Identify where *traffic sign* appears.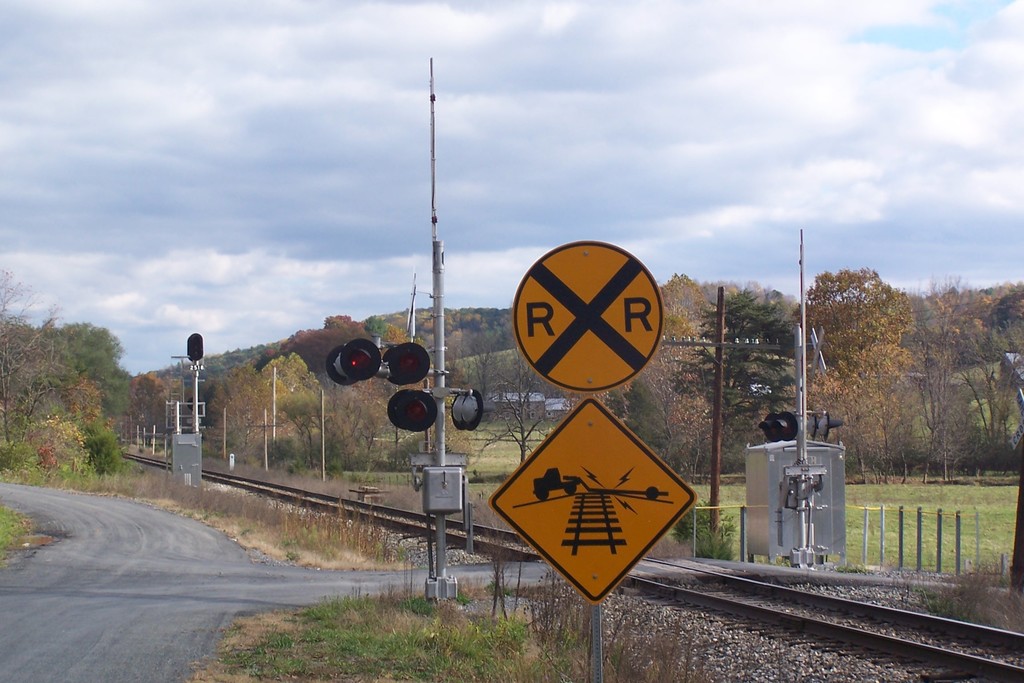
Appears at rect(383, 341, 431, 383).
